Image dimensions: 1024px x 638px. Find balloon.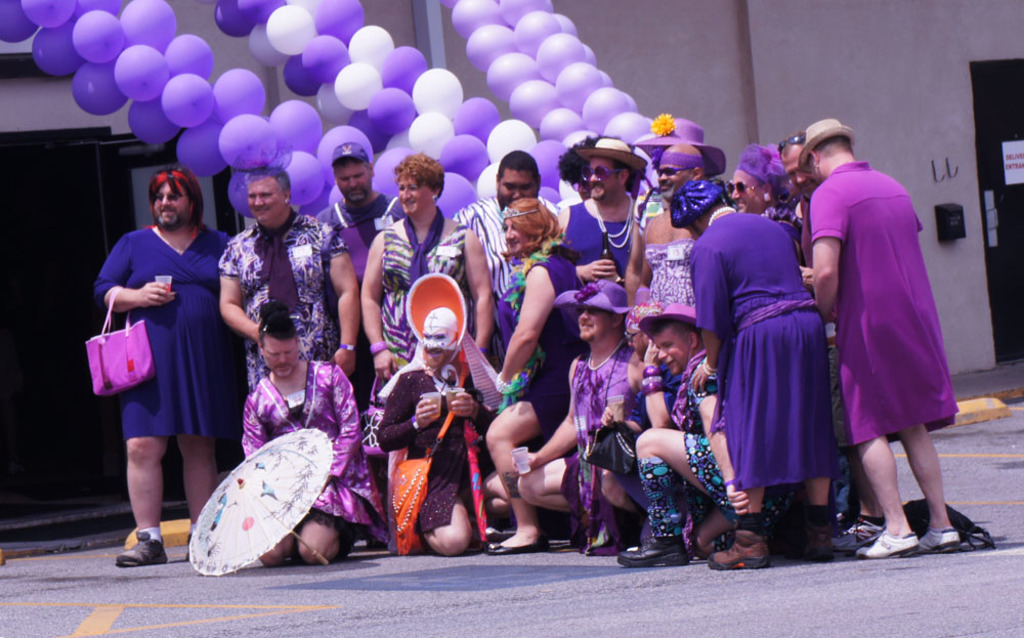
(left=382, top=125, right=412, bottom=152).
